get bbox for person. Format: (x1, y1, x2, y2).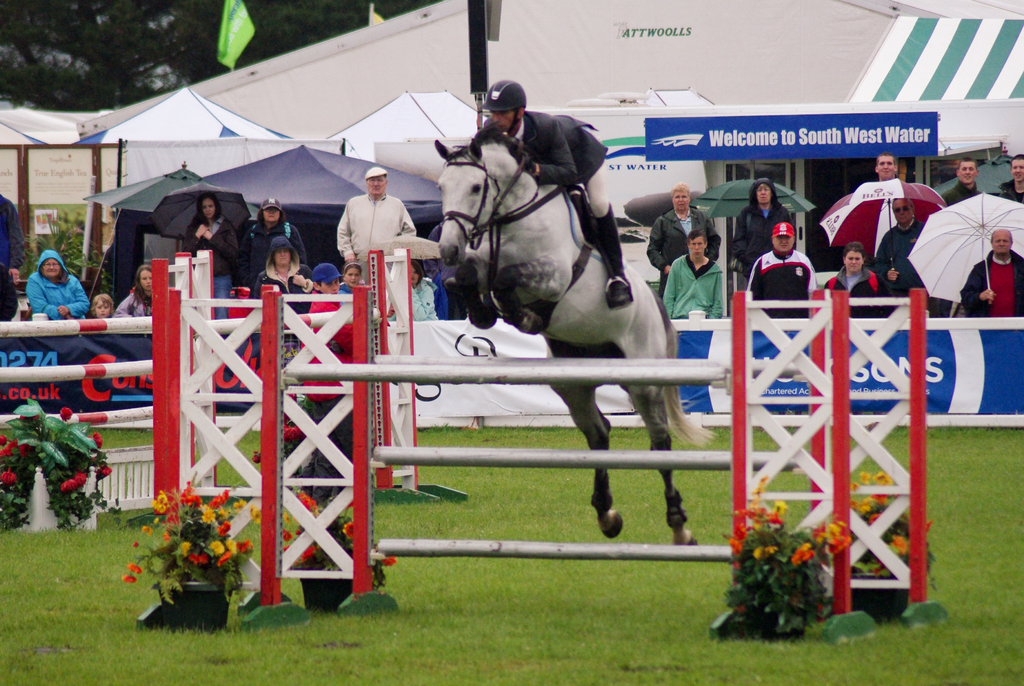
(456, 79, 634, 331).
